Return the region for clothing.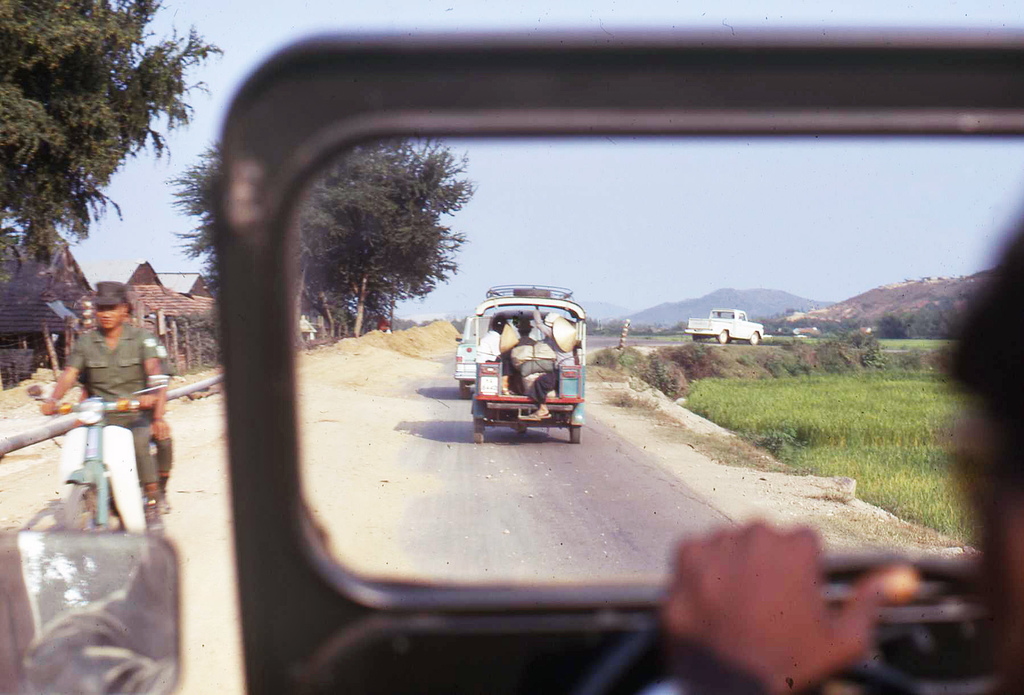
select_region(62, 317, 161, 485).
